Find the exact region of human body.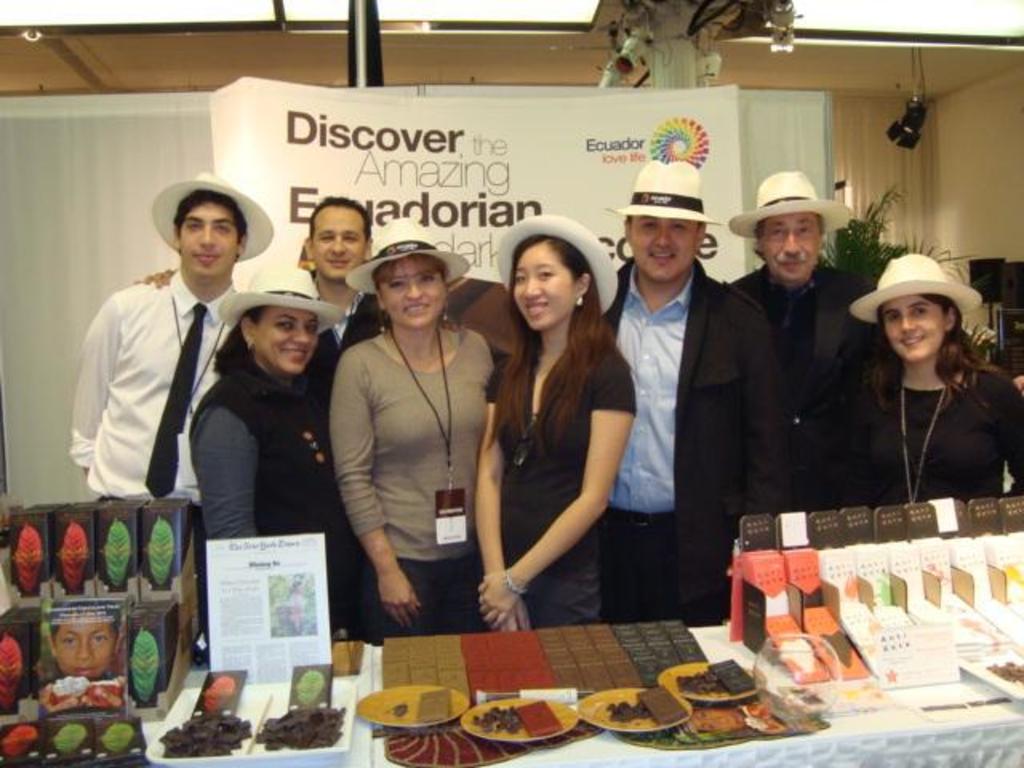
Exact region: locate(864, 254, 1022, 490).
